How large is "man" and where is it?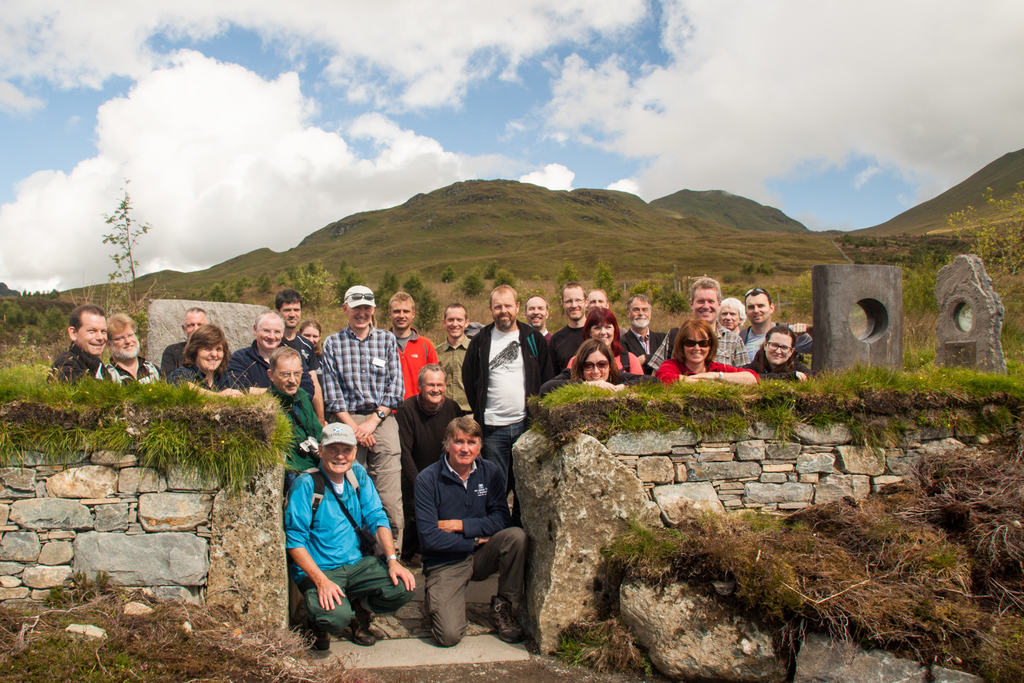
Bounding box: crop(112, 311, 163, 391).
